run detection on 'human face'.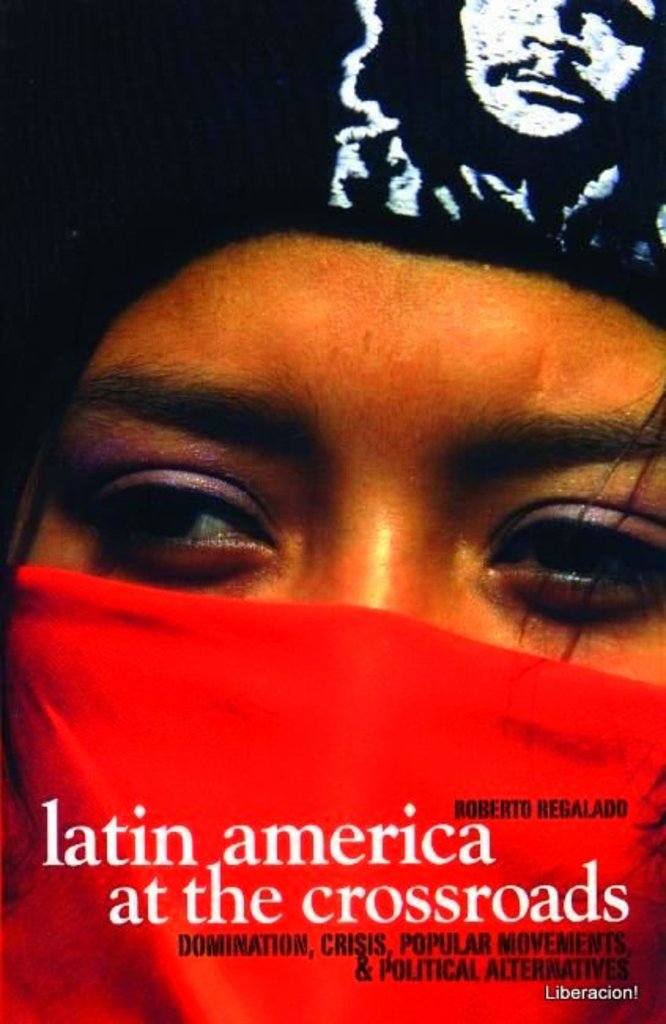
Result: (458, 0, 664, 139).
